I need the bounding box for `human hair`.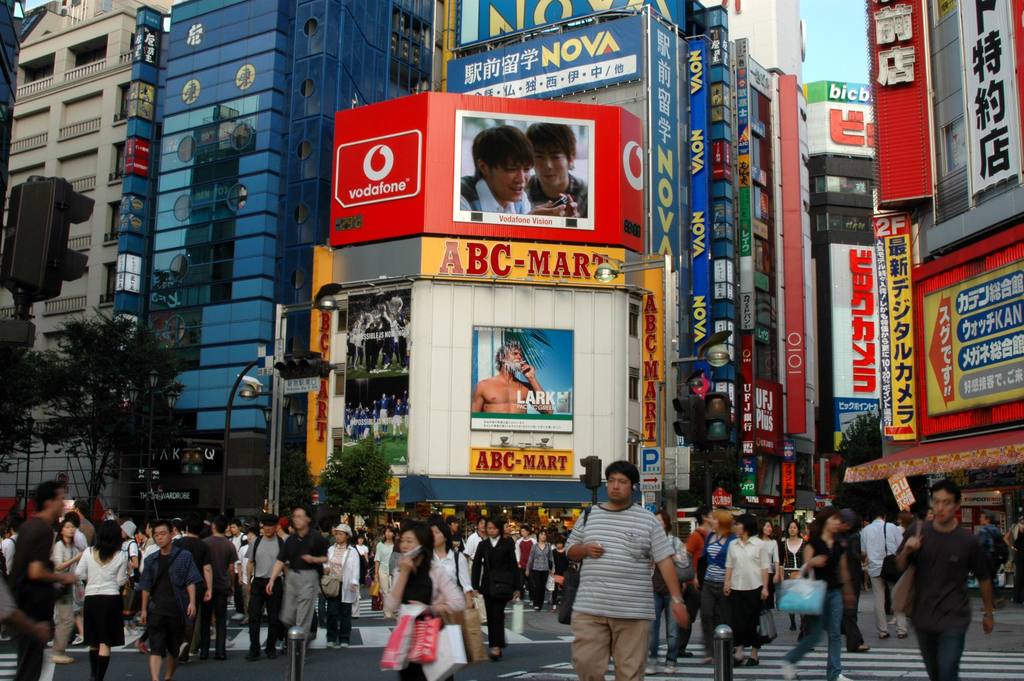
Here it is: (916,504,929,519).
